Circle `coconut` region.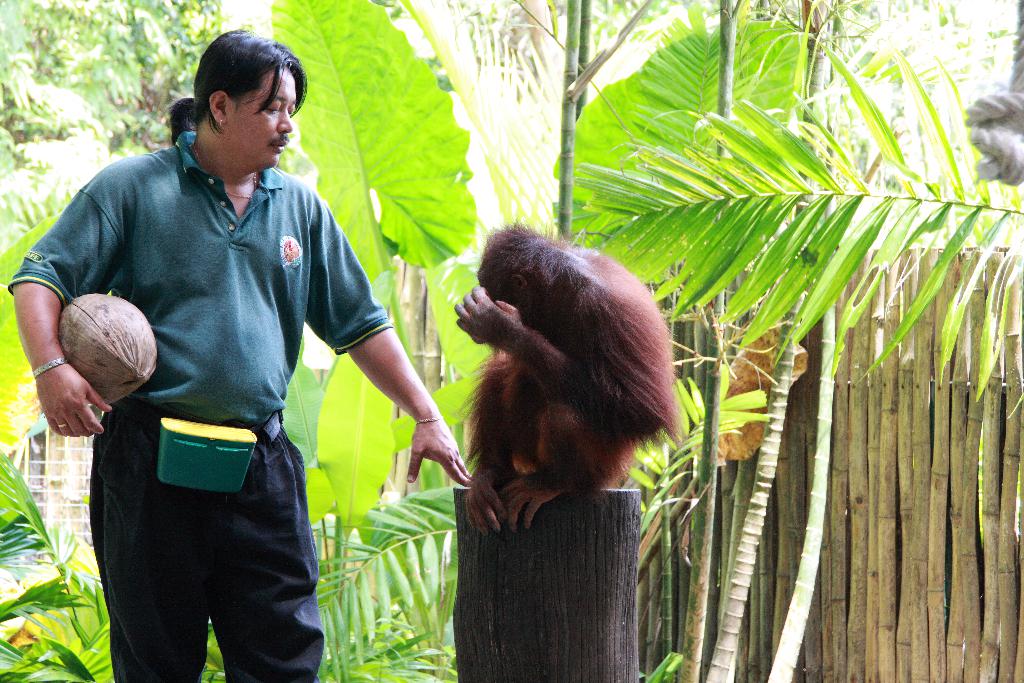
Region: detection(59, 290, 157, 404).
